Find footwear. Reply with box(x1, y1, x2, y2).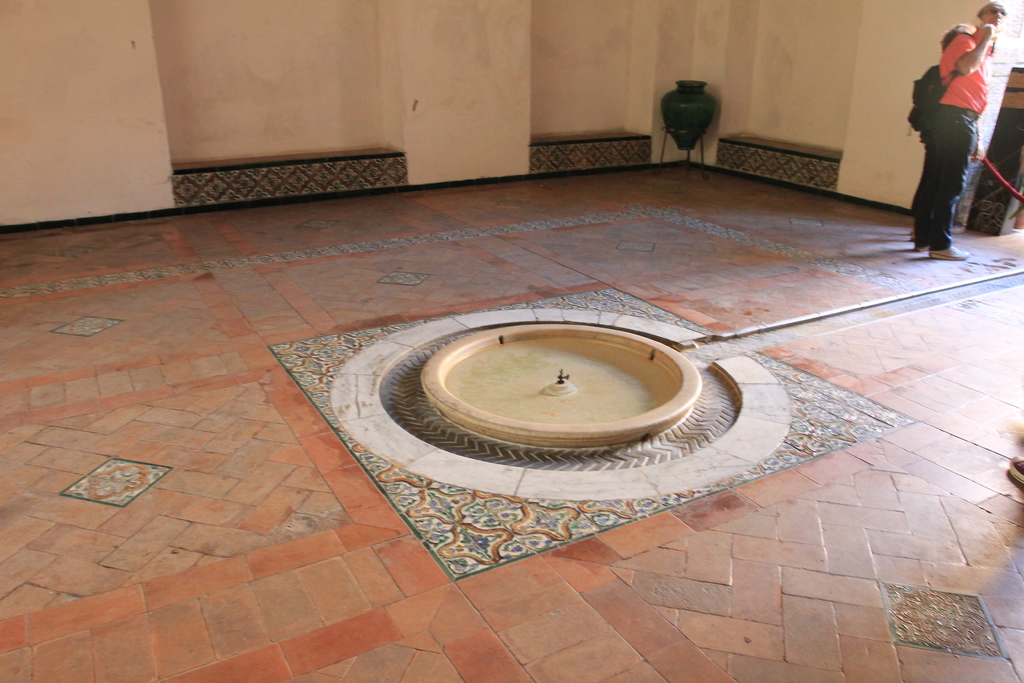
box(1008, 454, 1023, 494).
